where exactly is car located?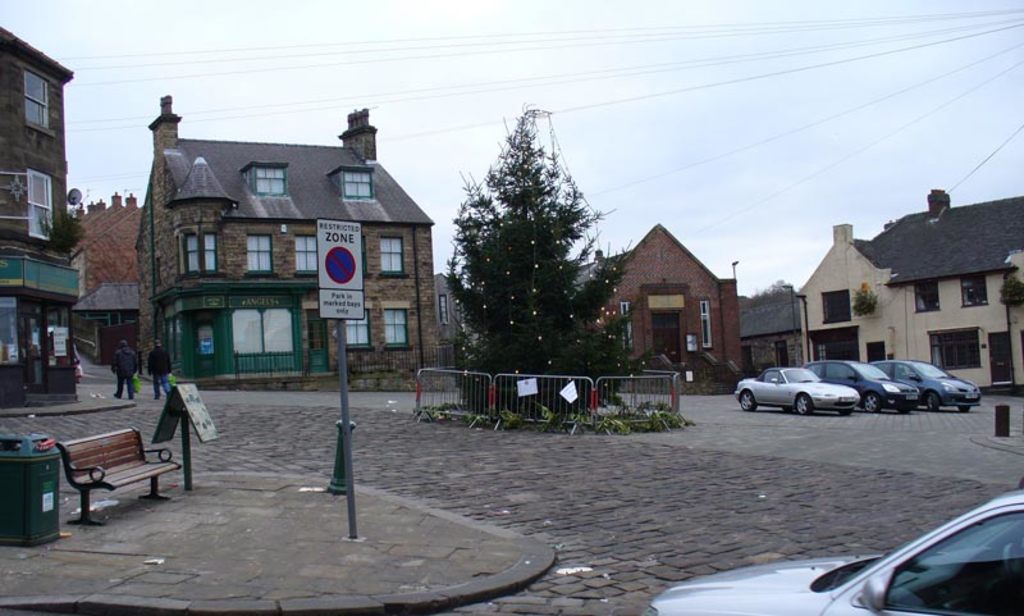
Its bounding box is box(736, 366, 860, 420).
